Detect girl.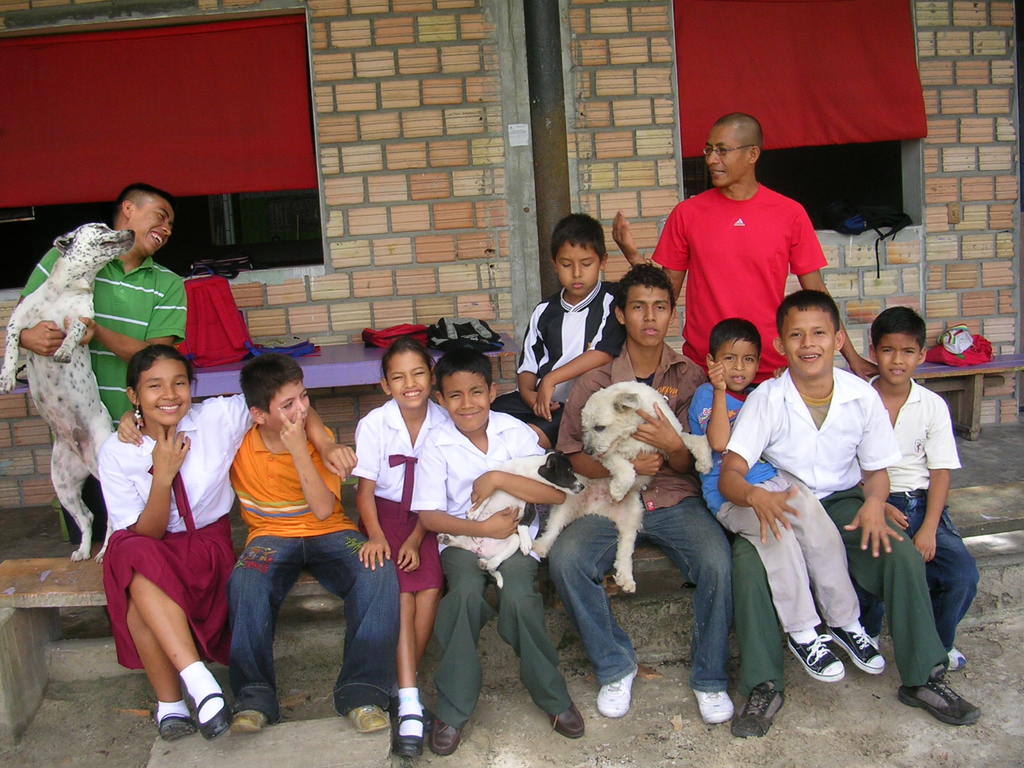
Detected at (100, 344, 360, 738).
